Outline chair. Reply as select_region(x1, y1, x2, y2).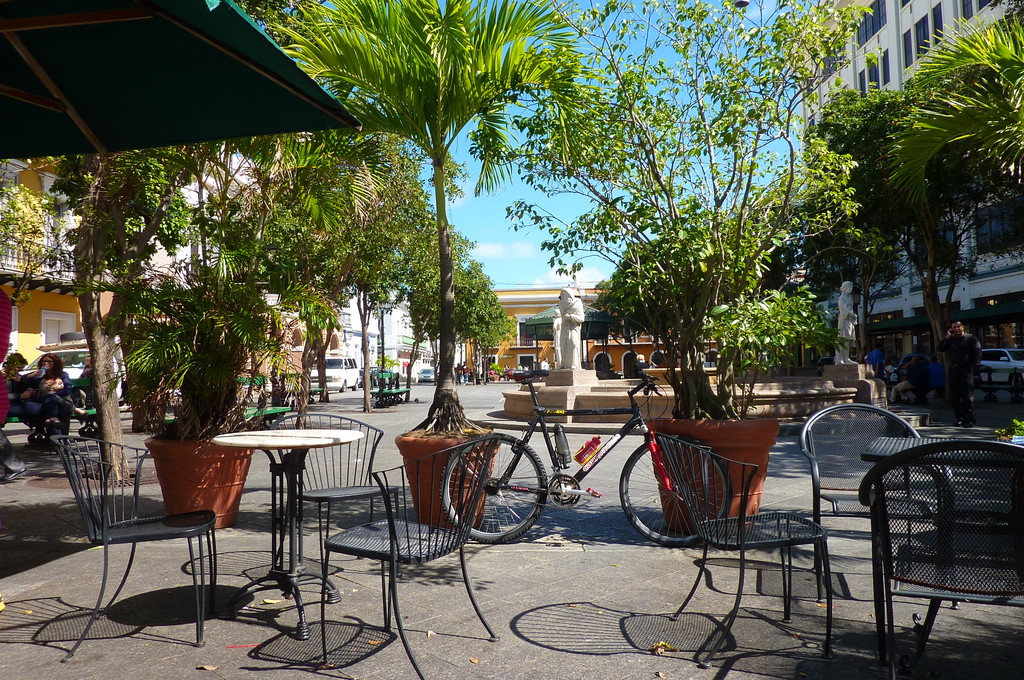
select_region(797, 396, 956, 611).
